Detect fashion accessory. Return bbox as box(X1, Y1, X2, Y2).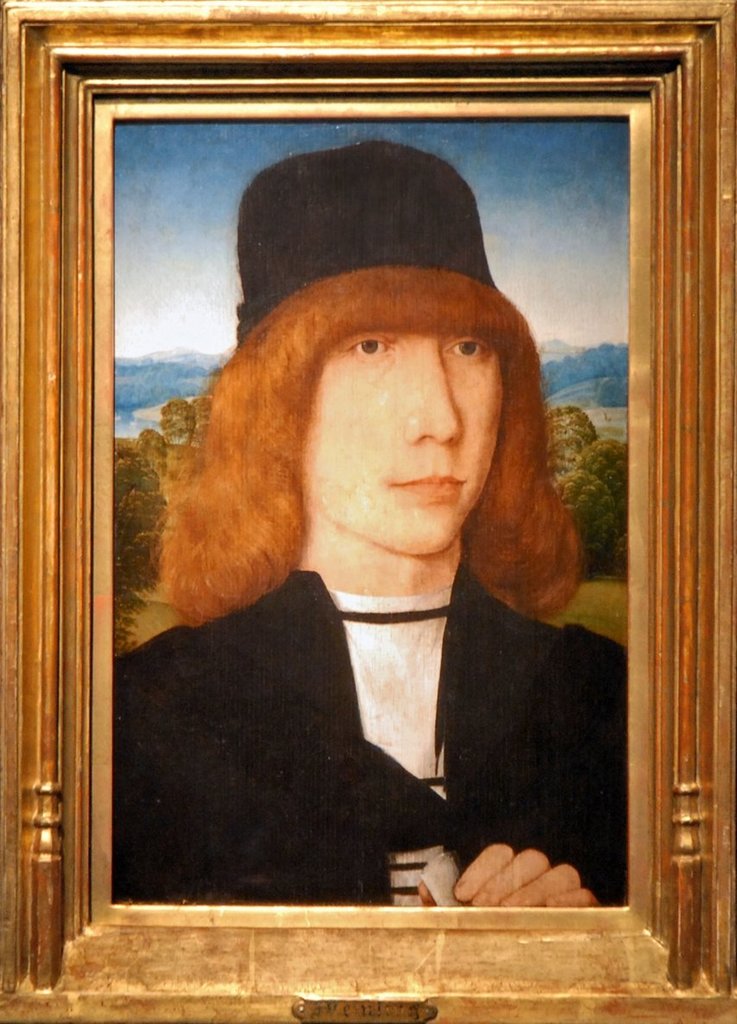
box(235, 135, 501, 337).
